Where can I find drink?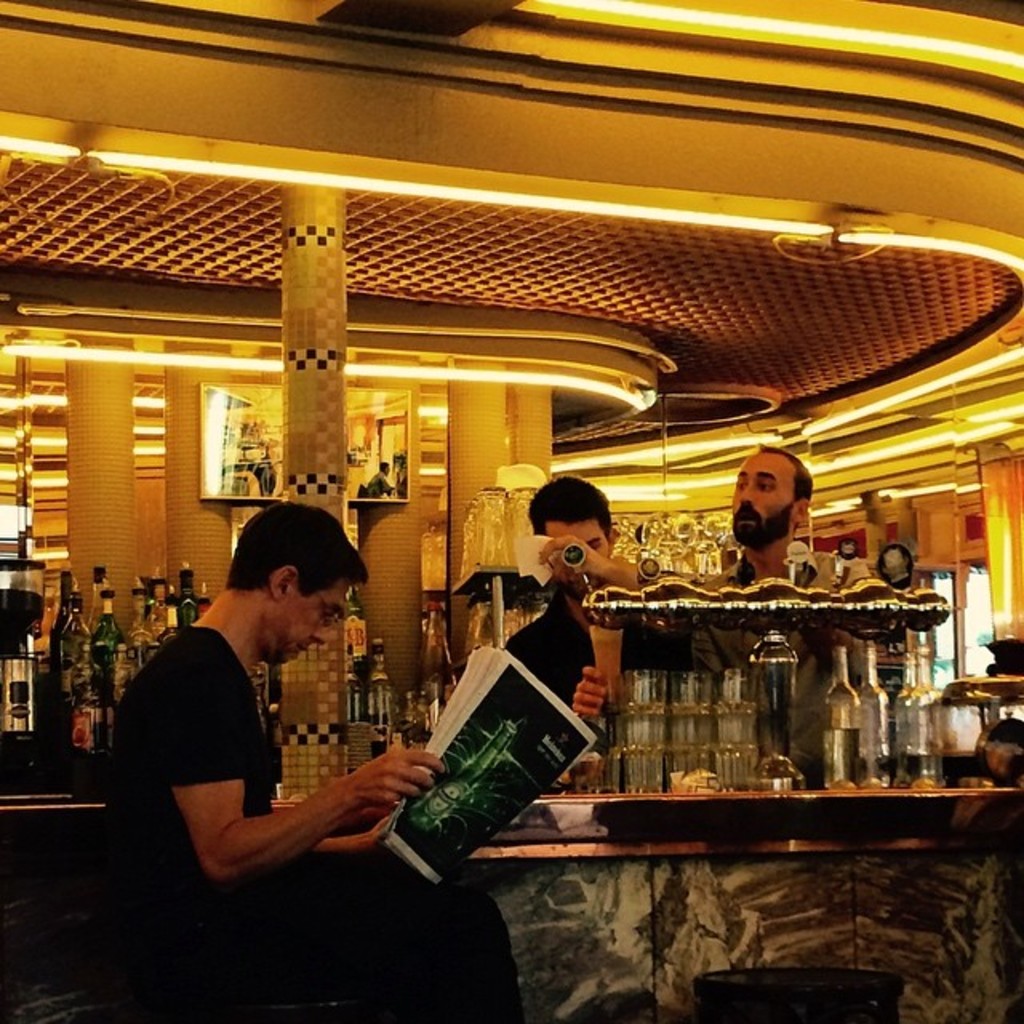
You can find it at pyautogui.locateOnScreen(339, 586, 368, 667).
